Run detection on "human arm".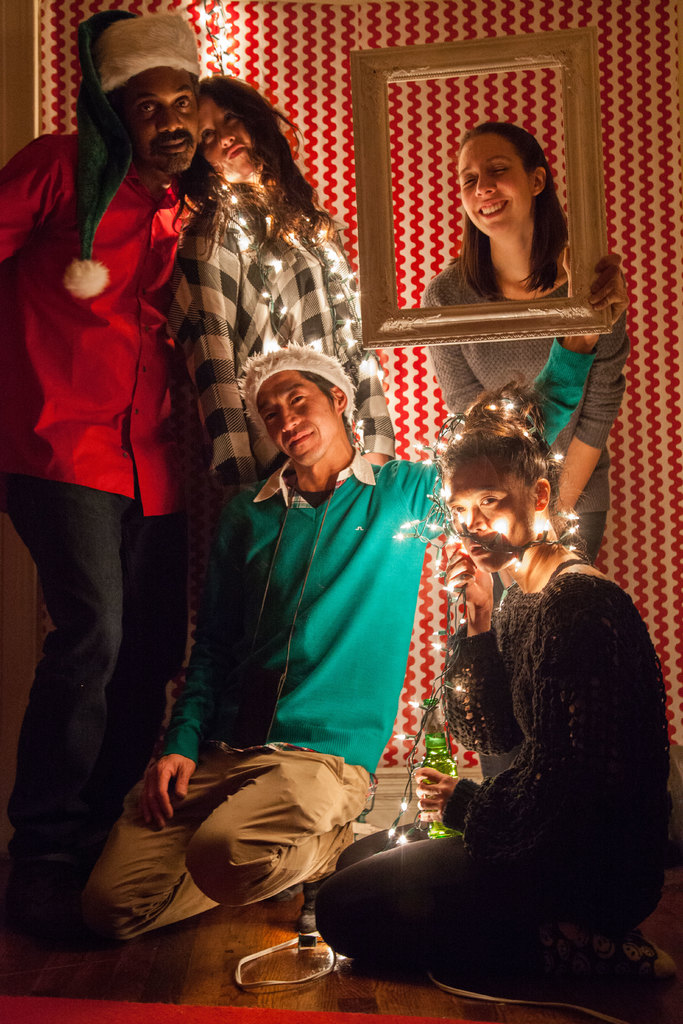
Result: box=[133, 492, 240, 829].
